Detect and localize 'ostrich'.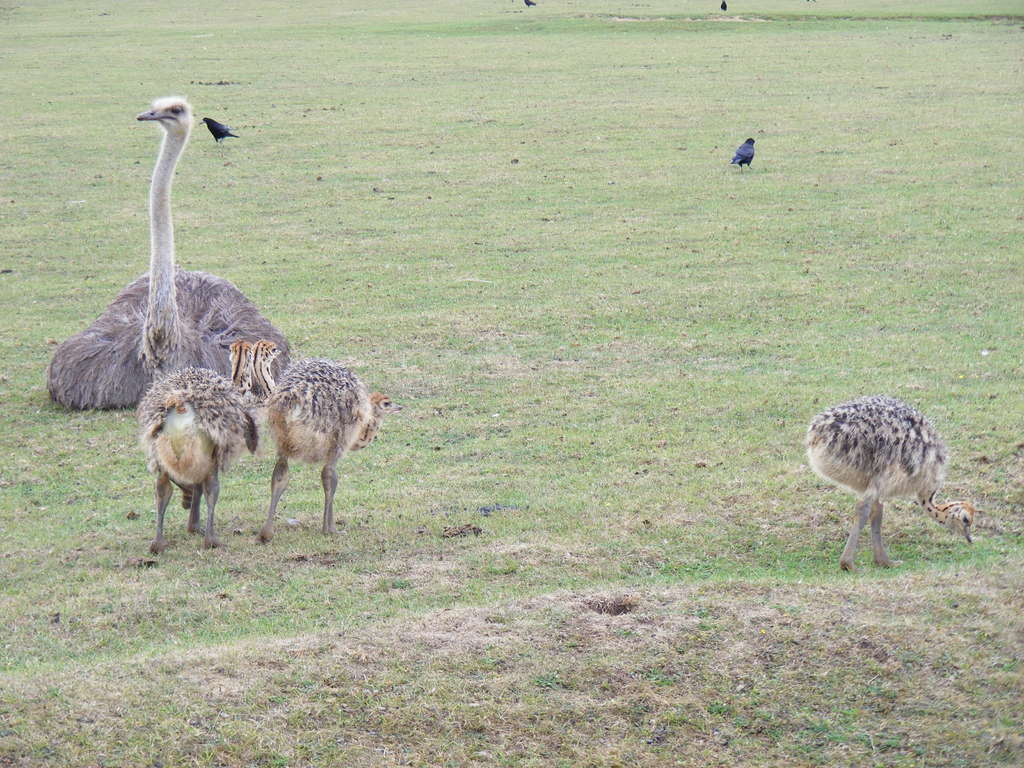
Localized at rect(253, 353, 408, 539).
